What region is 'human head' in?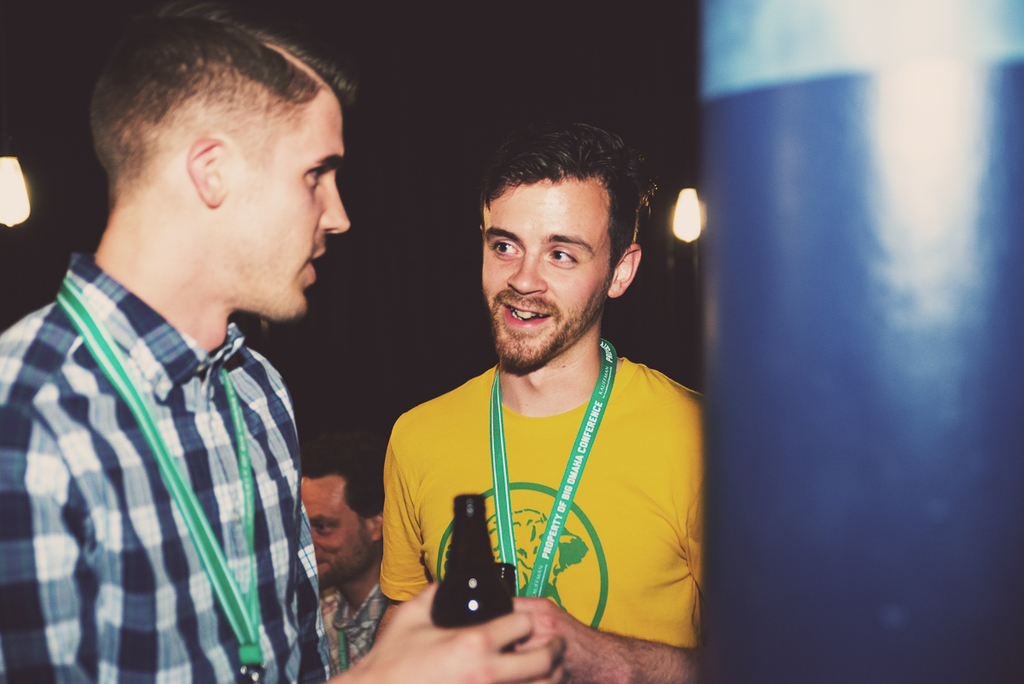
crop(293, 442, 393, 582).
